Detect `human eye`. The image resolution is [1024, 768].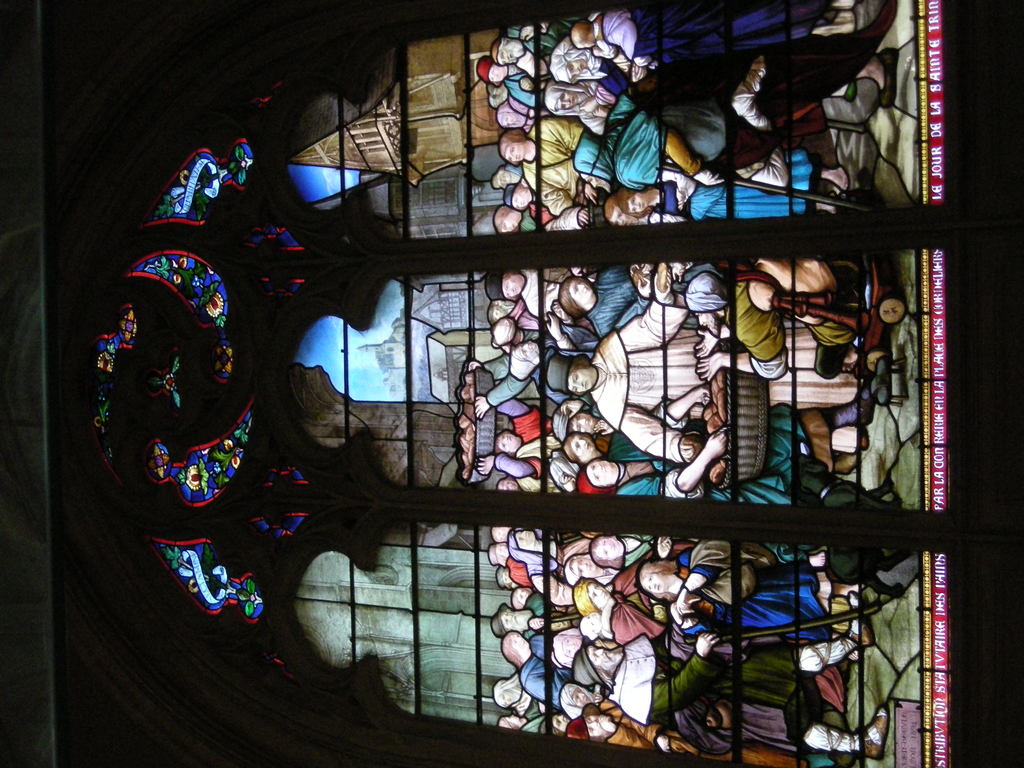
595:471:602:481.
